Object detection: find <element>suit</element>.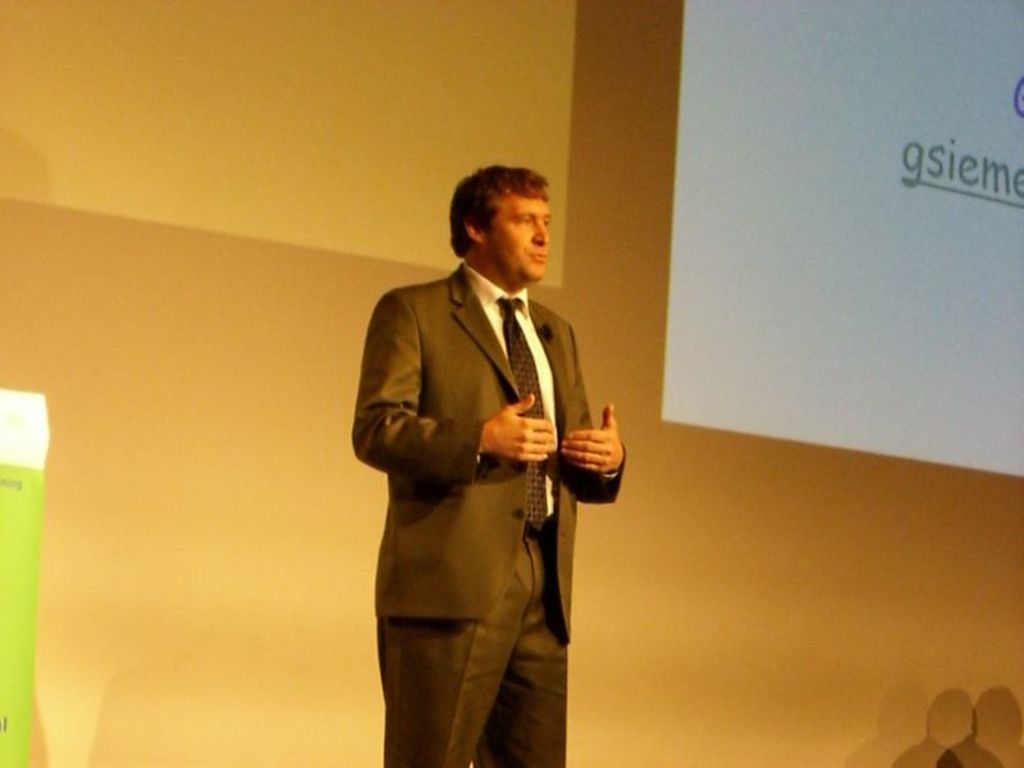
<box>353,251,618,767</box>.
